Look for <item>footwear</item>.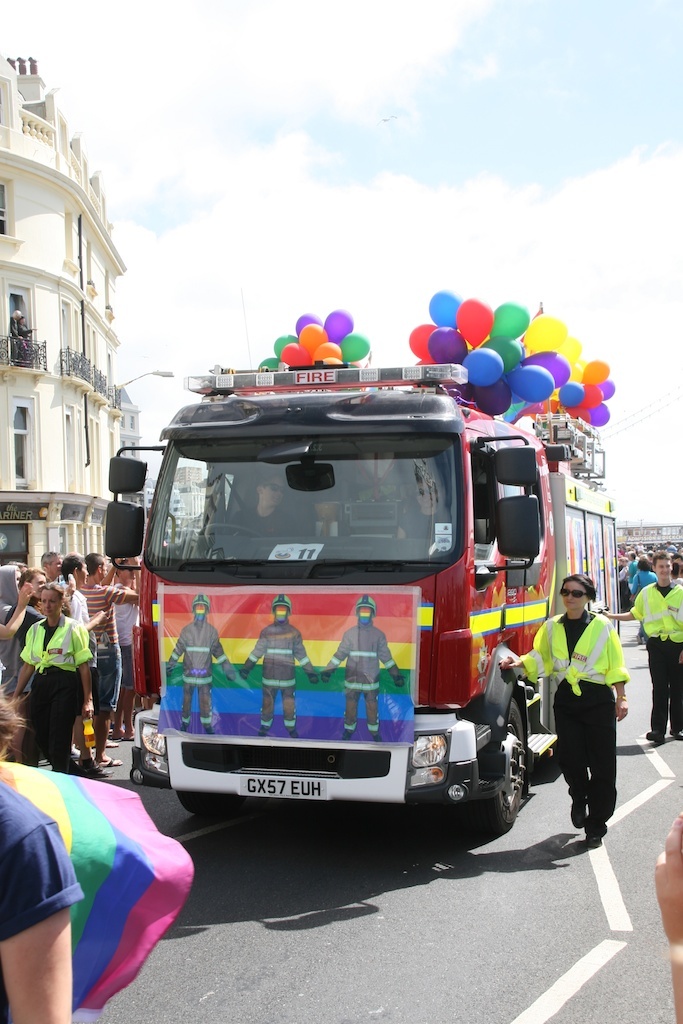
Found: 586,832,600,848.
